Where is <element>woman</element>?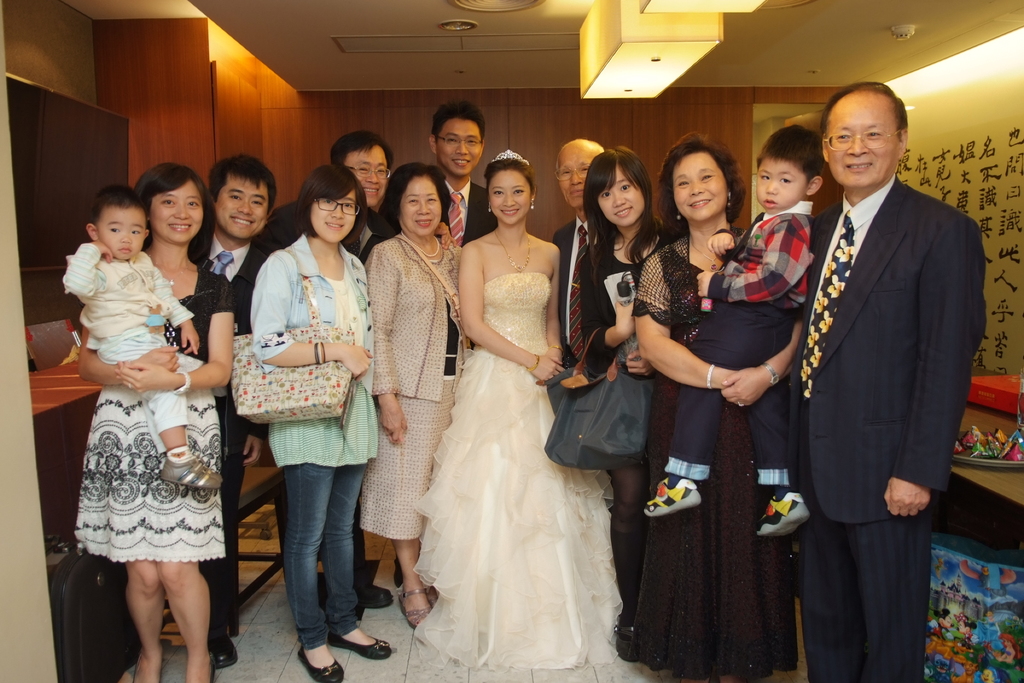
bbox=(405, 122, 620, 670).
